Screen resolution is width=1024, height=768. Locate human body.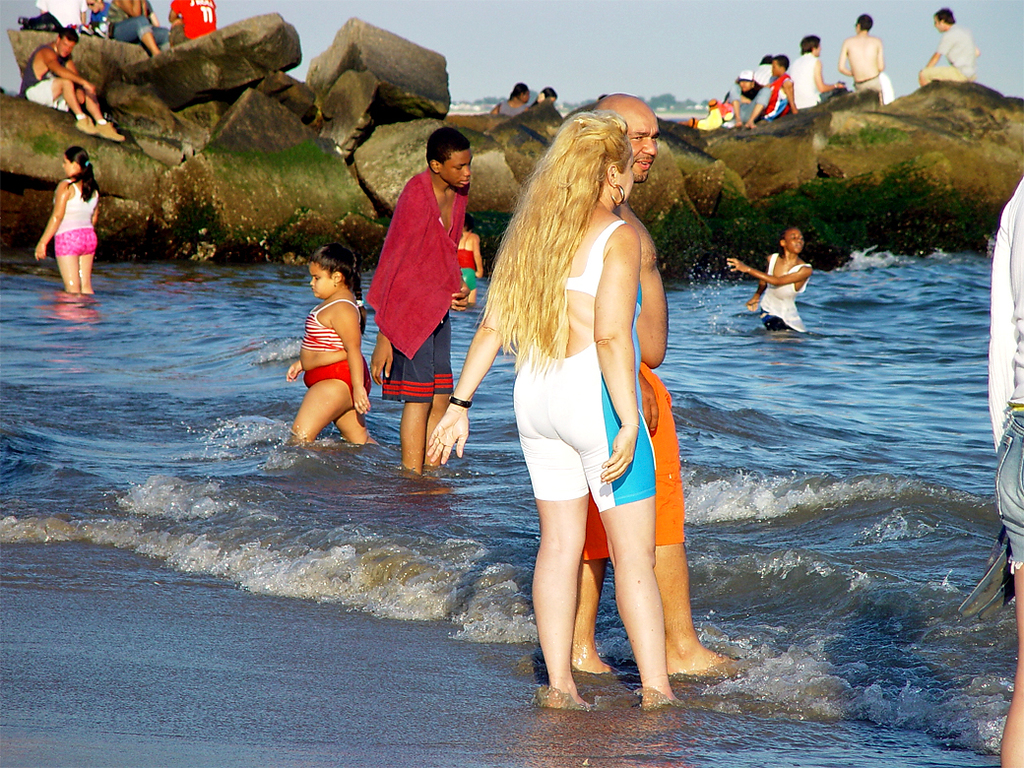
box(462, 23, 700, 707).
